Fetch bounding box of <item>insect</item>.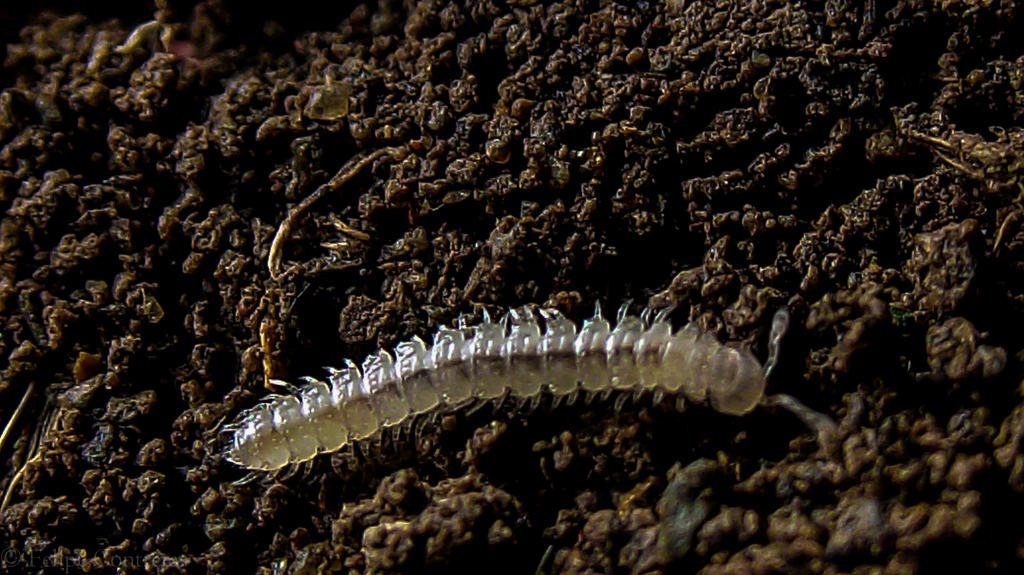
Bbox: select_region(214, 303, 828, 485).
